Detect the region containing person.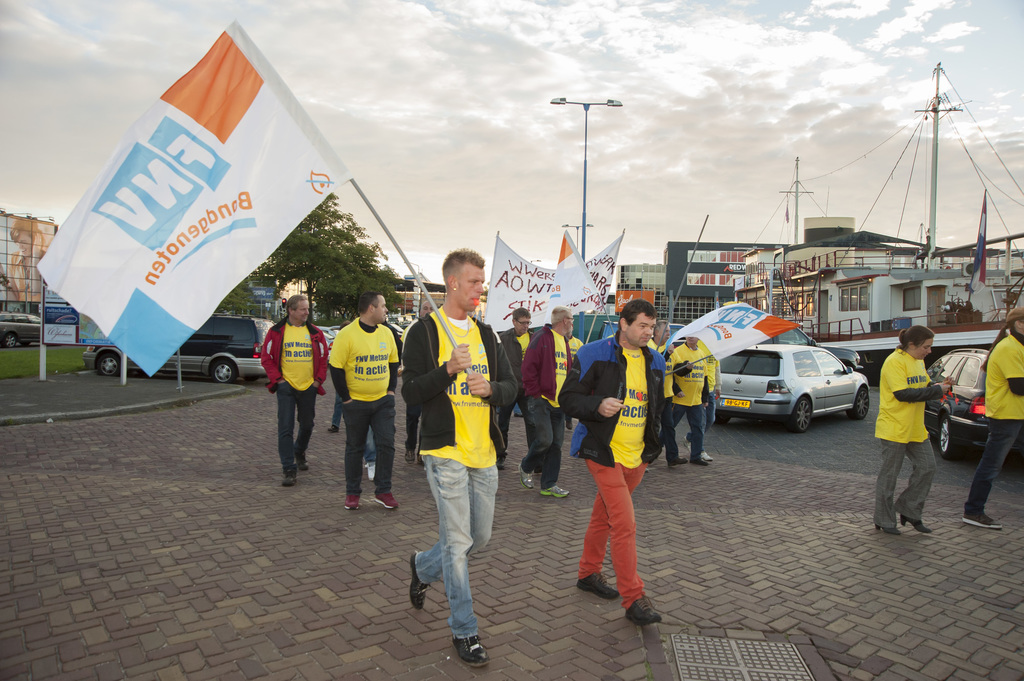
<region>328, 276, 402, 518</region>.
